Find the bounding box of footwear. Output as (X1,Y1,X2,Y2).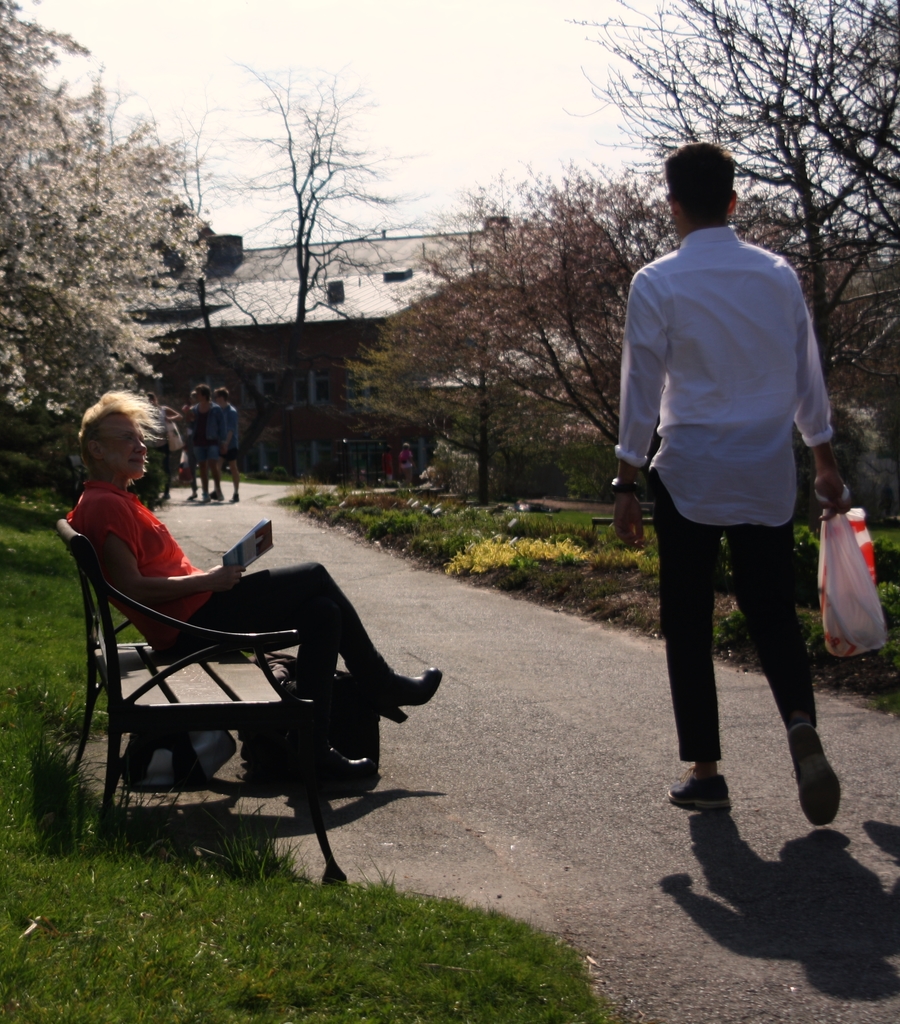
(322,746,371,796).
